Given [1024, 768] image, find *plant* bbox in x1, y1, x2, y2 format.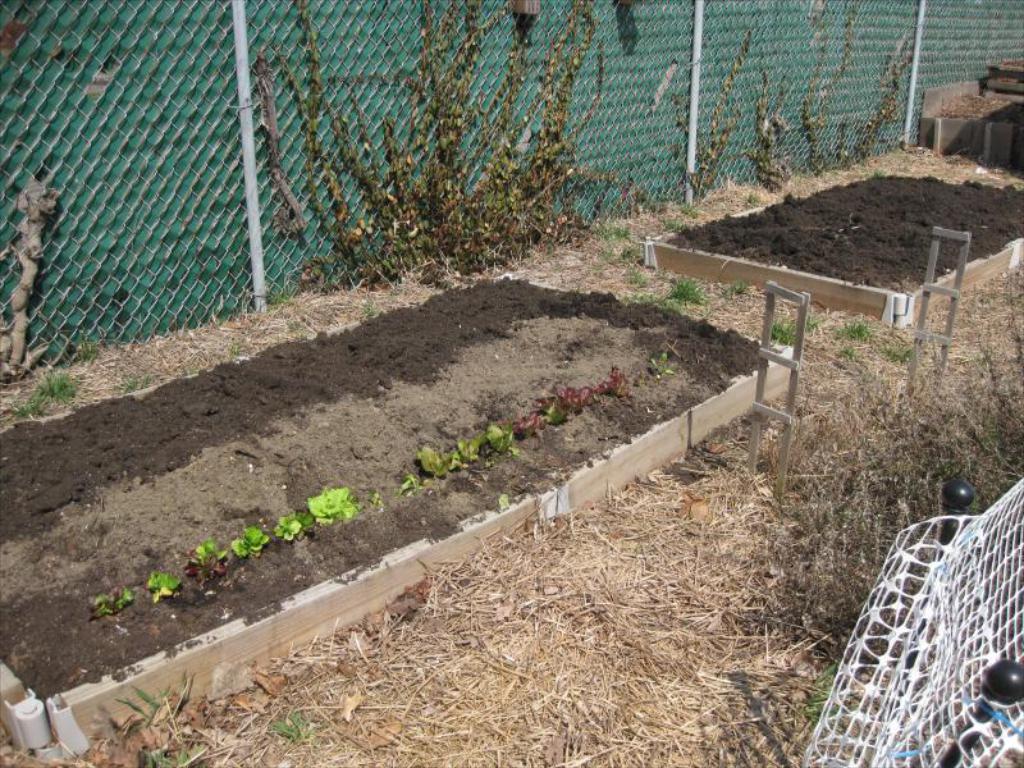
686, 264, 1023, 653.
